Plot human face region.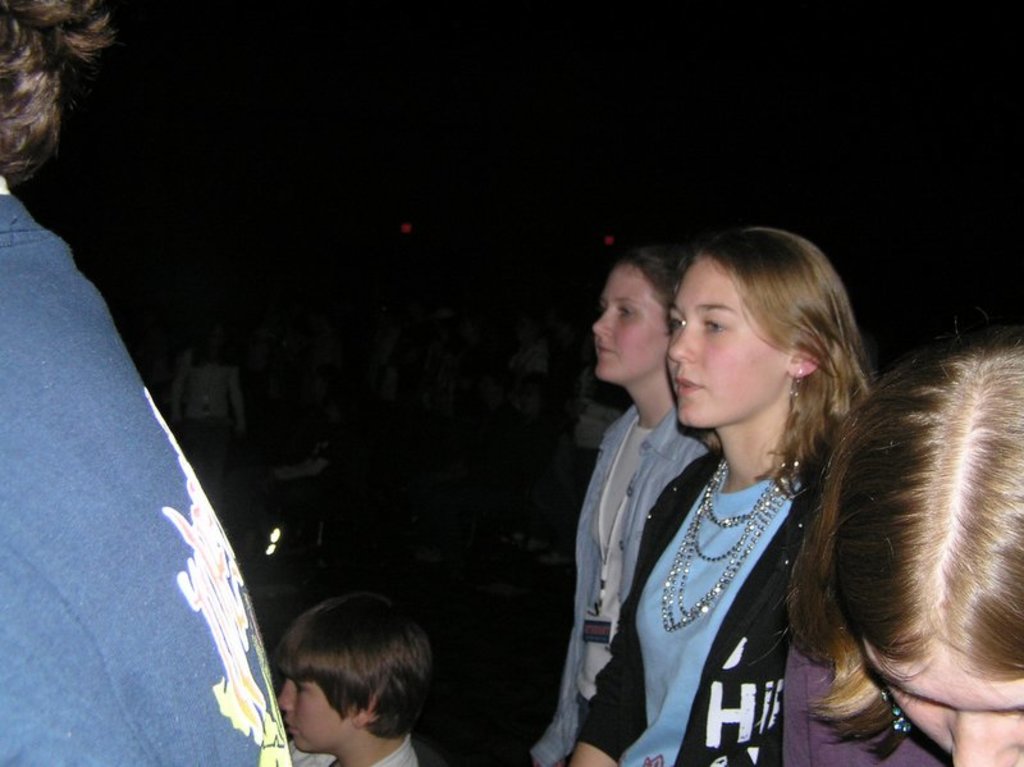
Plotted at 588, 266, 673, 382.
